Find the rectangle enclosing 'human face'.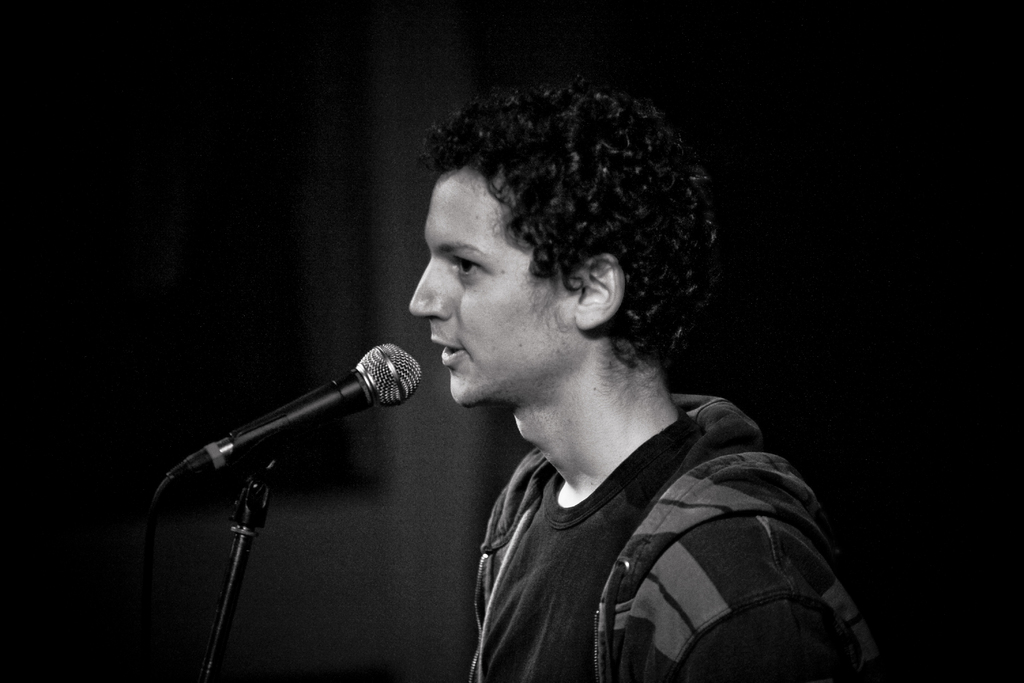
{"x1": 408, "y1": 161, "x2": 573, "y2": 409}.
